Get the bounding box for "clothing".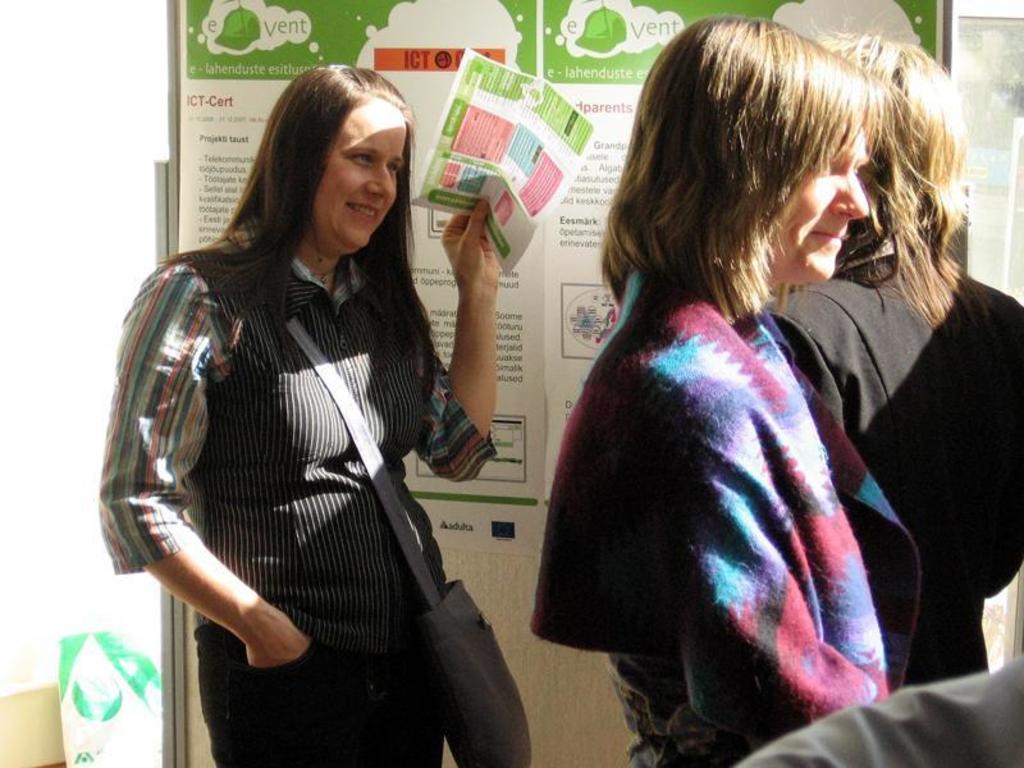
bbox=(520, 269, 945, 767).
